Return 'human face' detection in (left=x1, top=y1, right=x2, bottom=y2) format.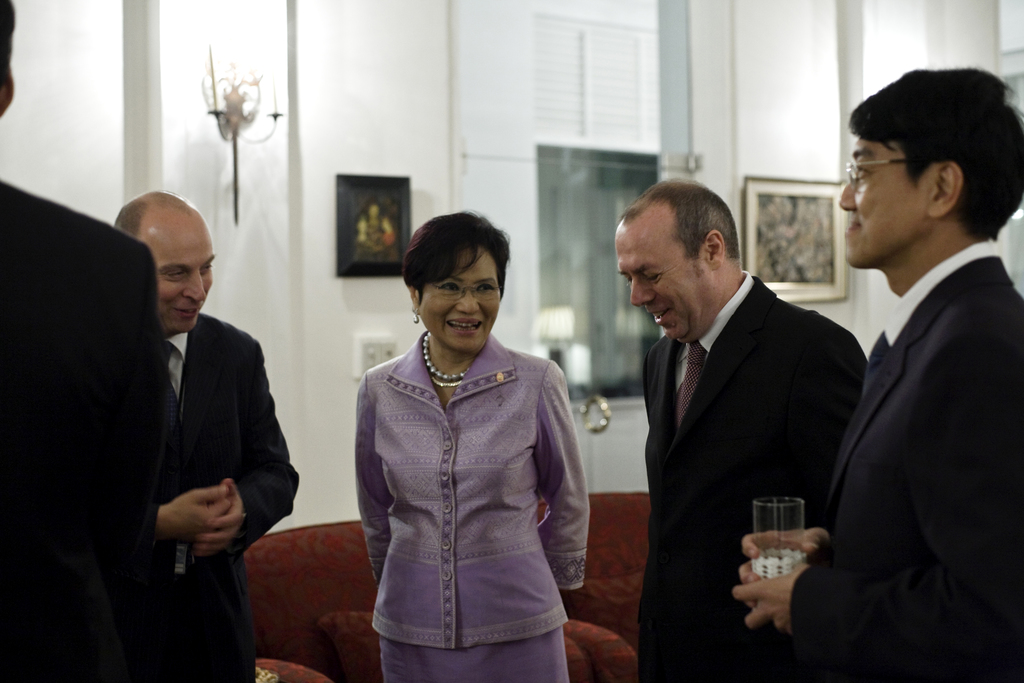
(left=420, top=249, right=501, bottom=353).
